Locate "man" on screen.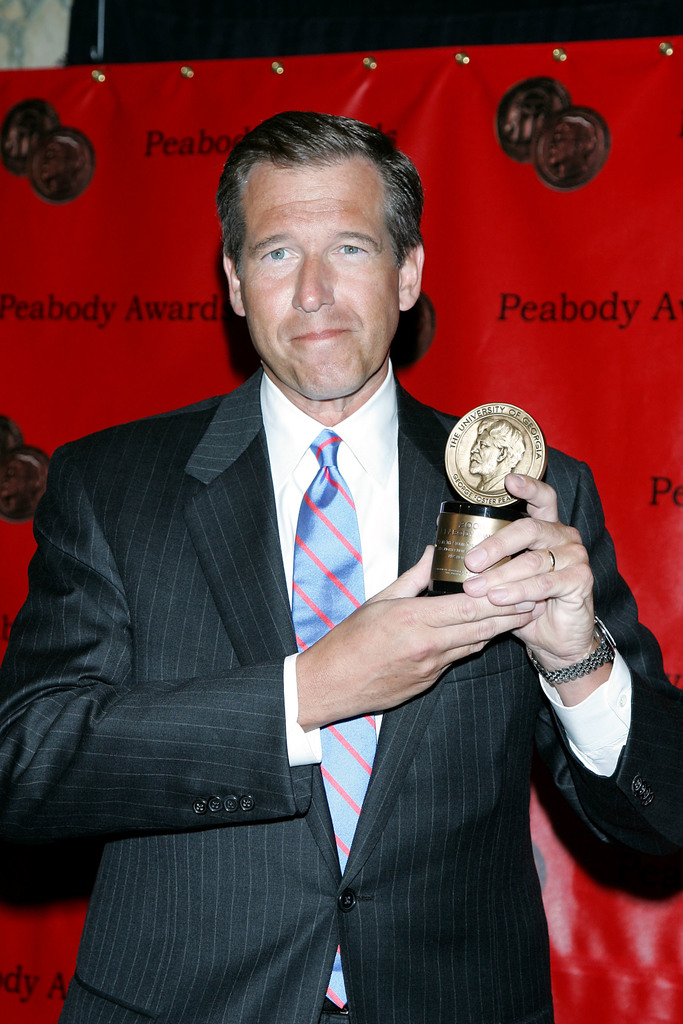
On screen at rect(5, 107, 47, 161).
